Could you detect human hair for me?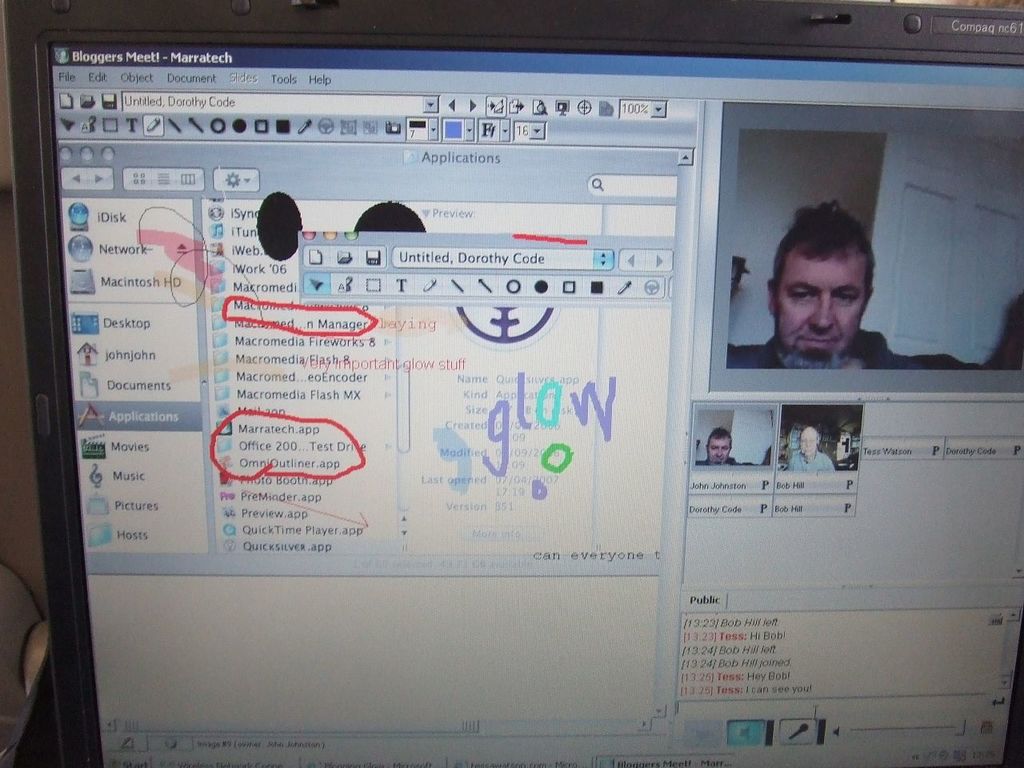
Detection result: select_region(706, 426, 733, 451).
